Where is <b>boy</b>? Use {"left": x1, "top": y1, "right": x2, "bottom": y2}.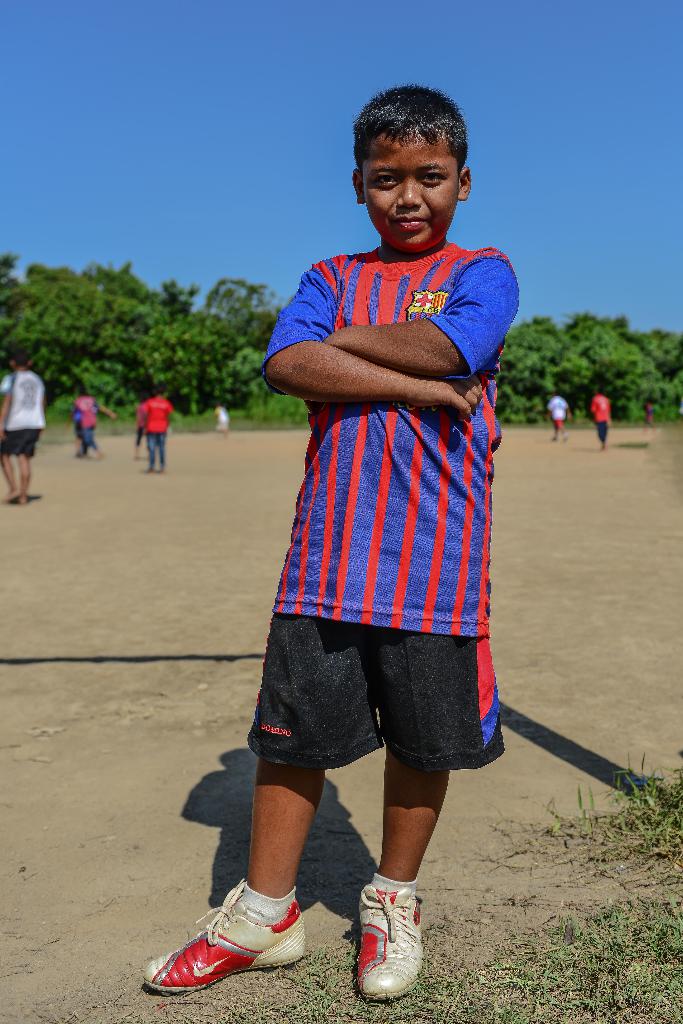
{"left": 145, "top": 85, "right": 521, "bottom": 1003}.
